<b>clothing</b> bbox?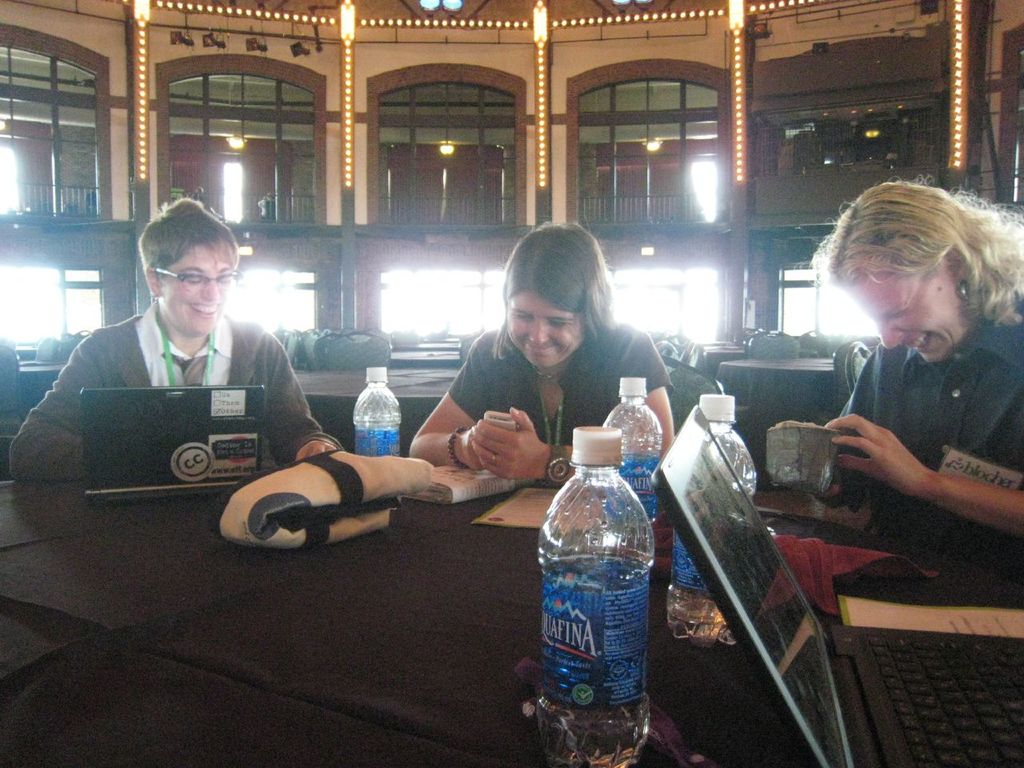
<region>11, 299, 346, 482</region>
